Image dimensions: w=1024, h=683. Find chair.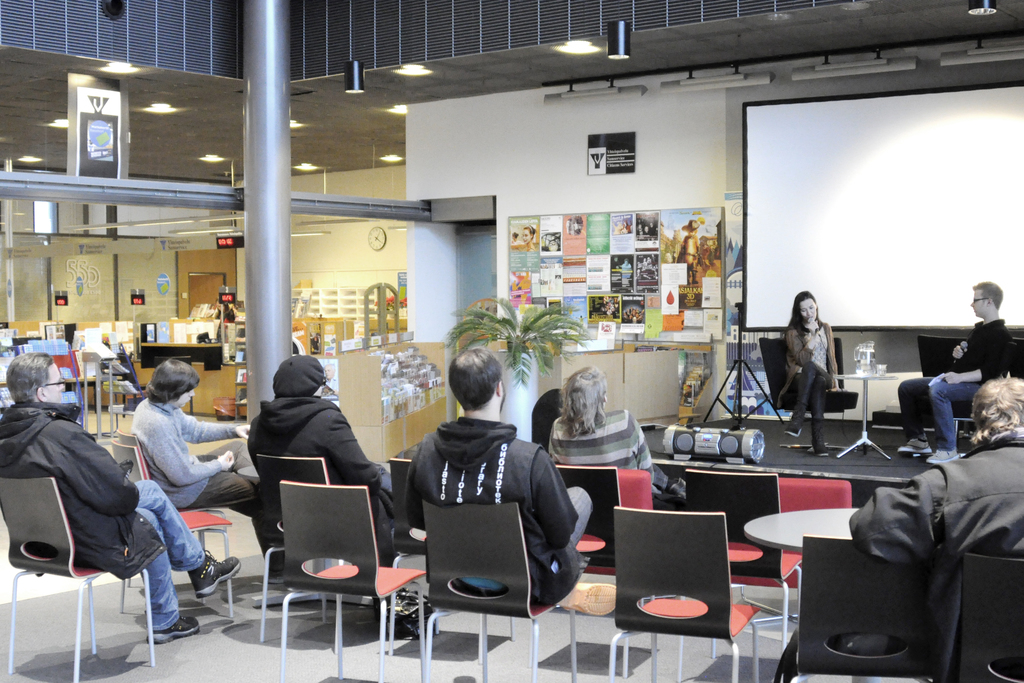
[797,530,934,682].
